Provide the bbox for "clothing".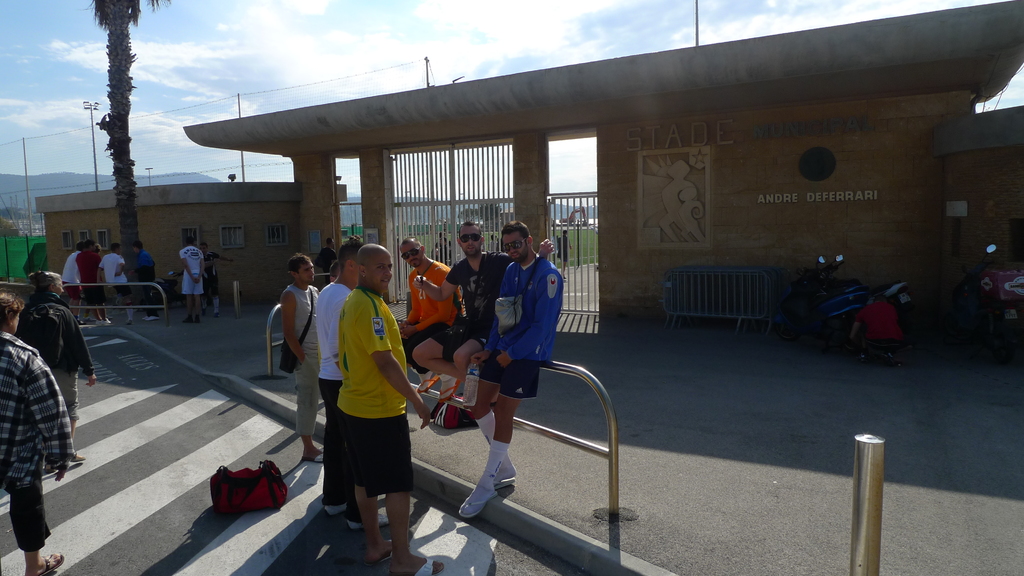
x1=1 y1=330 x2=72 y2=552.
